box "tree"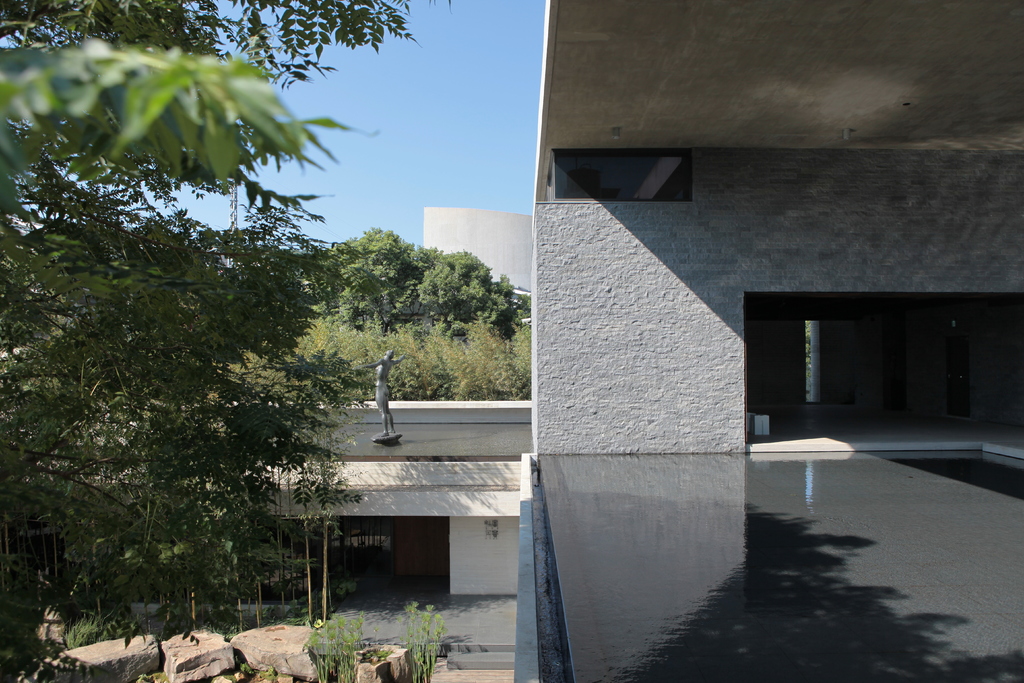
detection(0, 220, 355, 630)
